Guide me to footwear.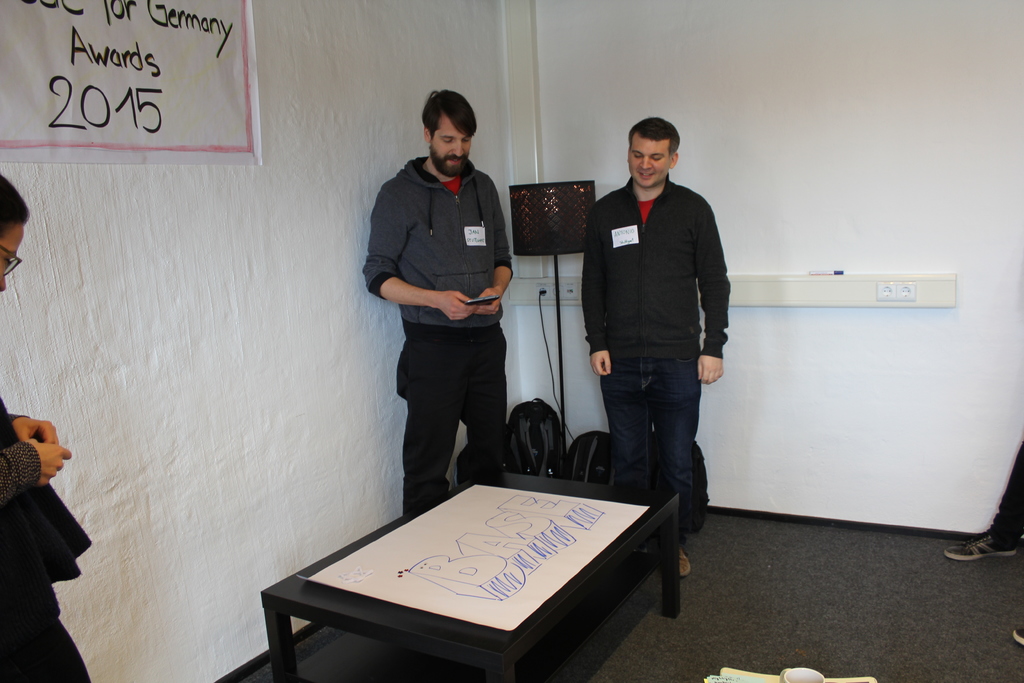
Guidance: BBox(1013, 620, 1023, 649).
